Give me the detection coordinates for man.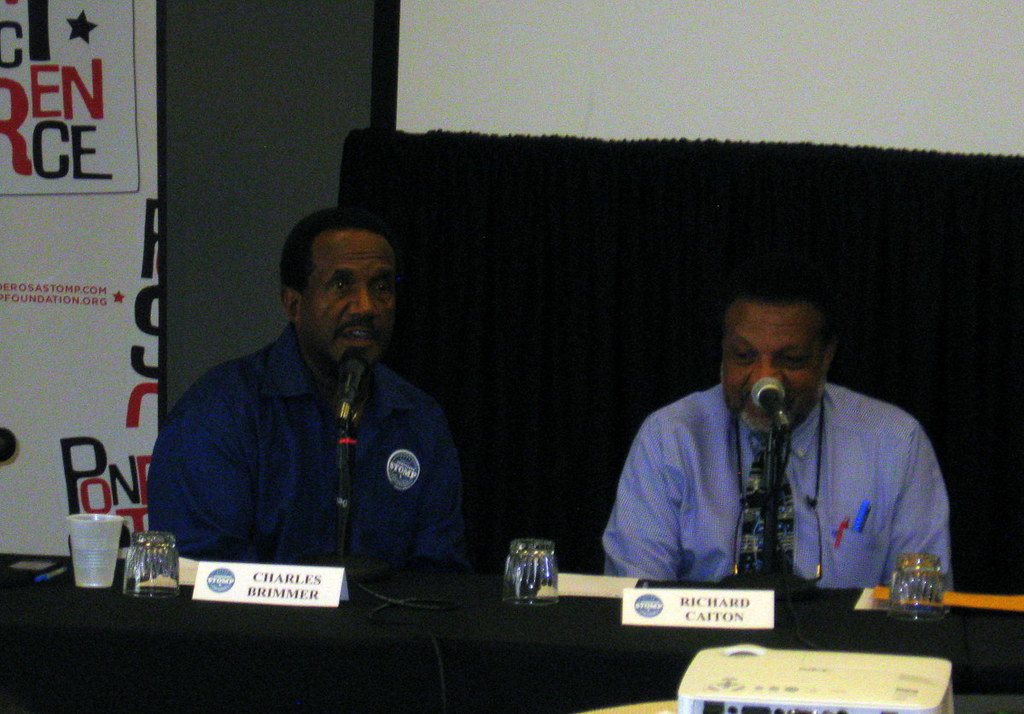
(left=156, top=200, right=490, bottom=614).
